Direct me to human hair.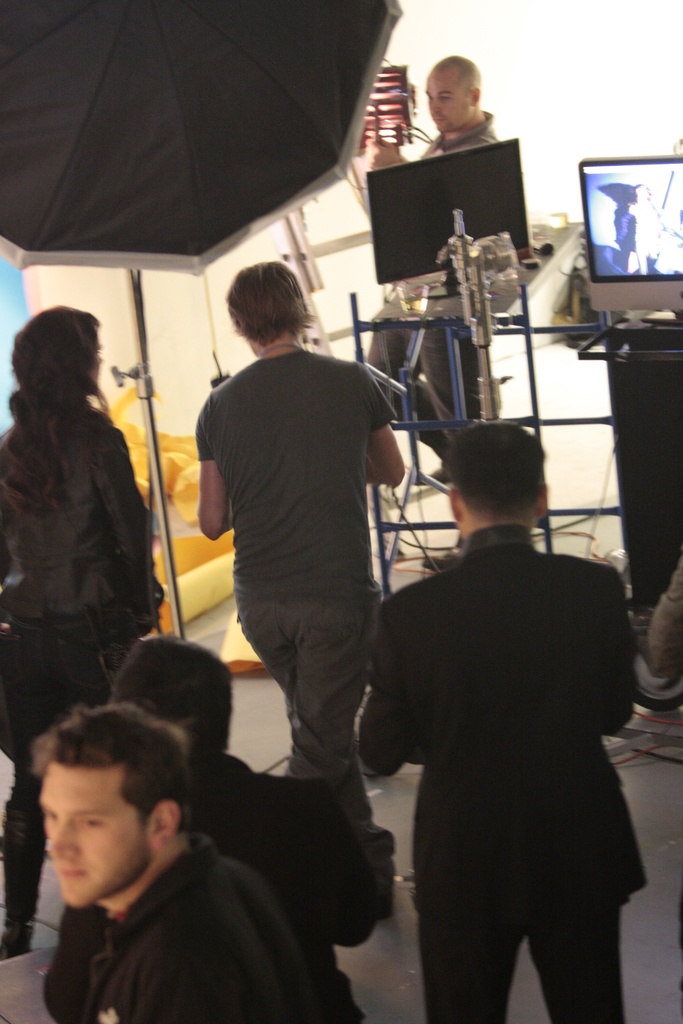
Direction: {"x1": 113, "y1": 634, "x2": 236, "y2": 750}.
